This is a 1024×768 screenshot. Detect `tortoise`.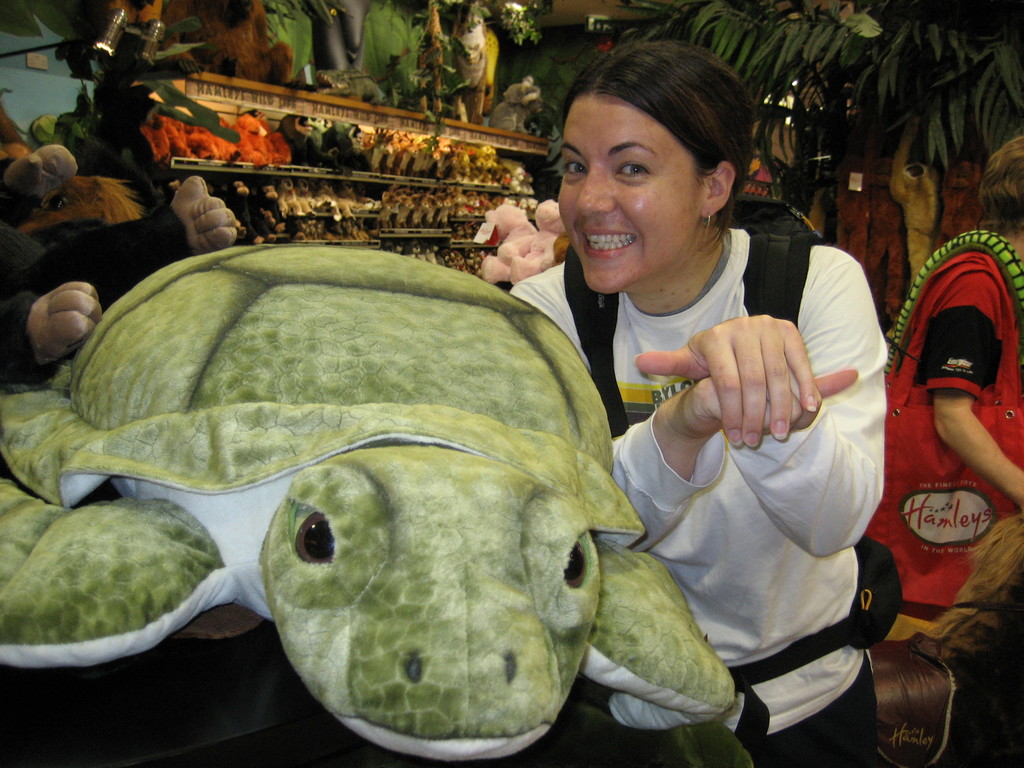
pyautogui.locateOnScreen(0, 243, 737, 762).
